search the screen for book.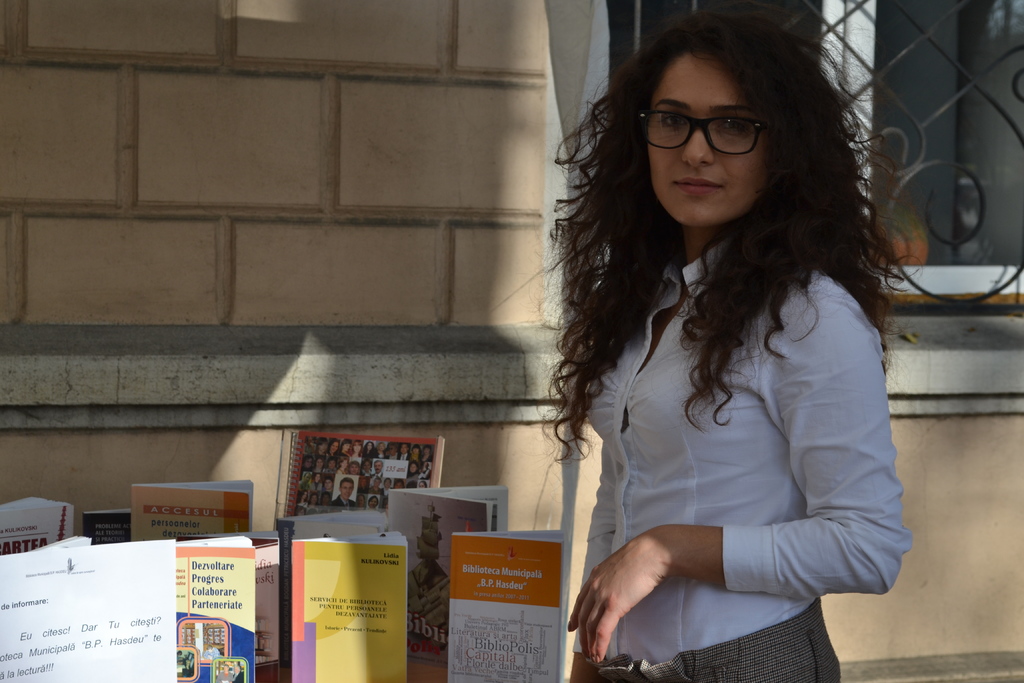
Found at 257,544,287,667.
